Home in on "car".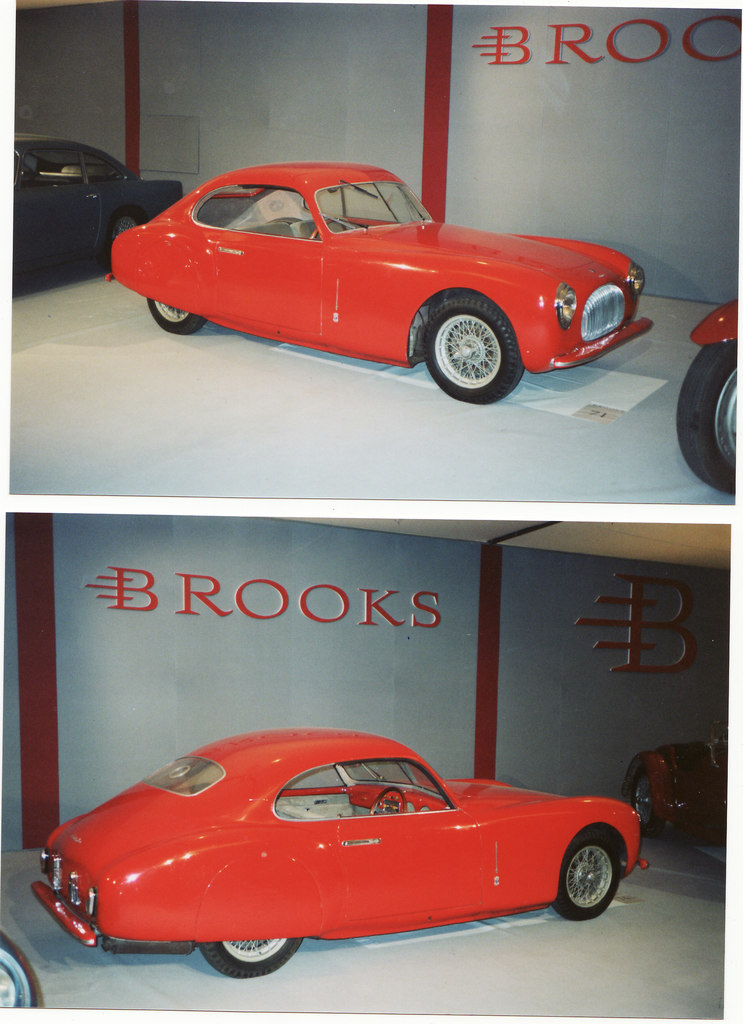
Homed in at [x1=29, y1=732, x2=648, y2=982].
